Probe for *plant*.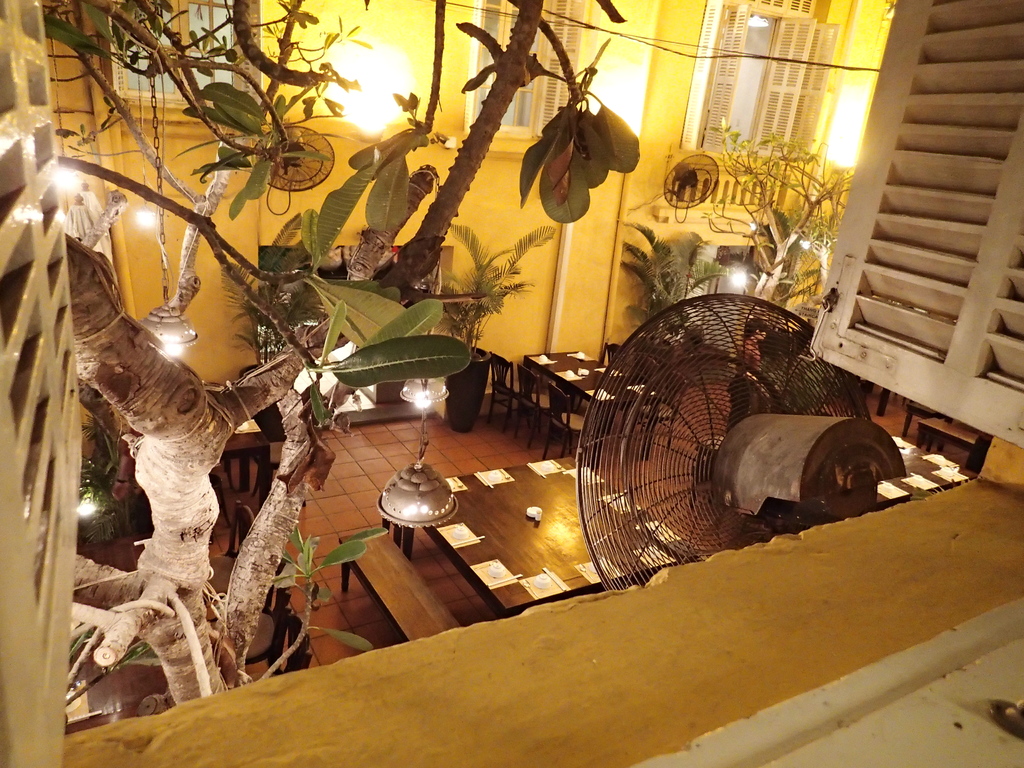
Probe result: x1=288 y1=90 x2=433 y2=266.
